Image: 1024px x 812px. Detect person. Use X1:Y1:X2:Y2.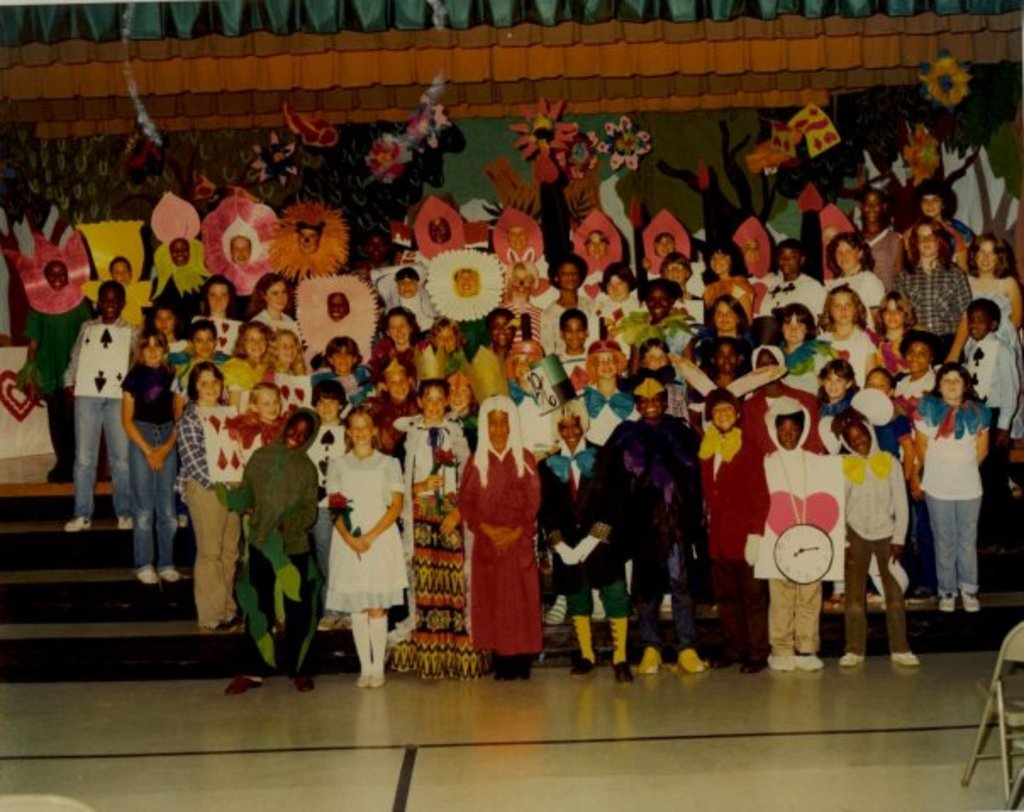
659:249:697:310.
